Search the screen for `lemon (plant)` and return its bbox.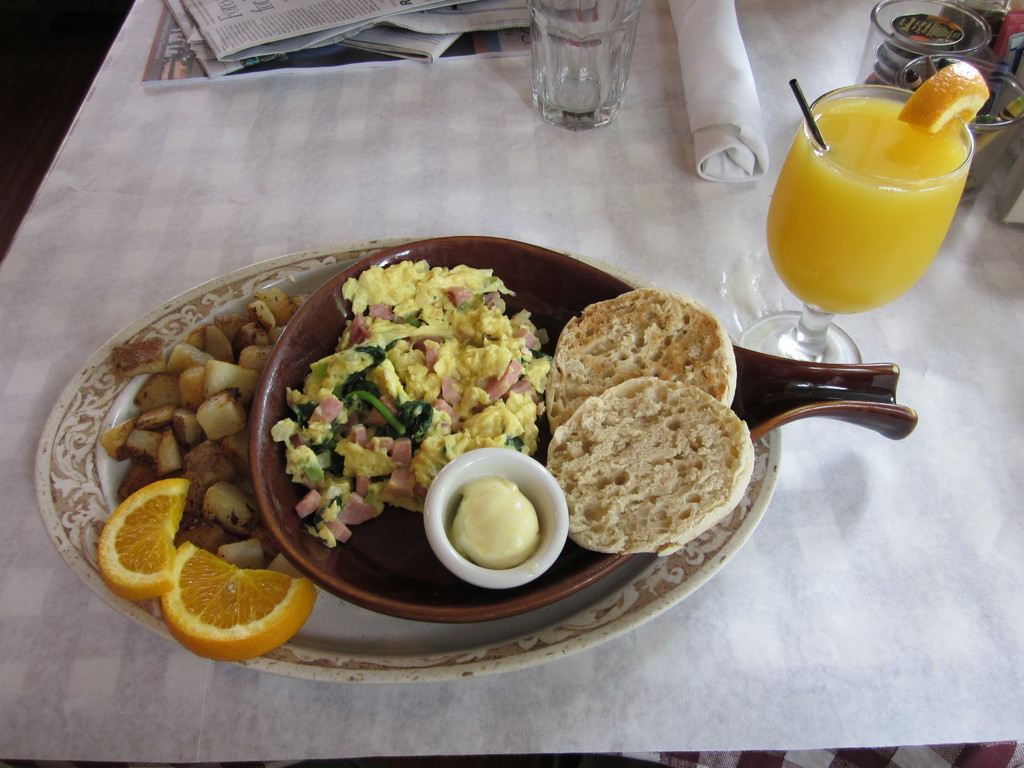
Found: rect(157, 547, 313, 663).
